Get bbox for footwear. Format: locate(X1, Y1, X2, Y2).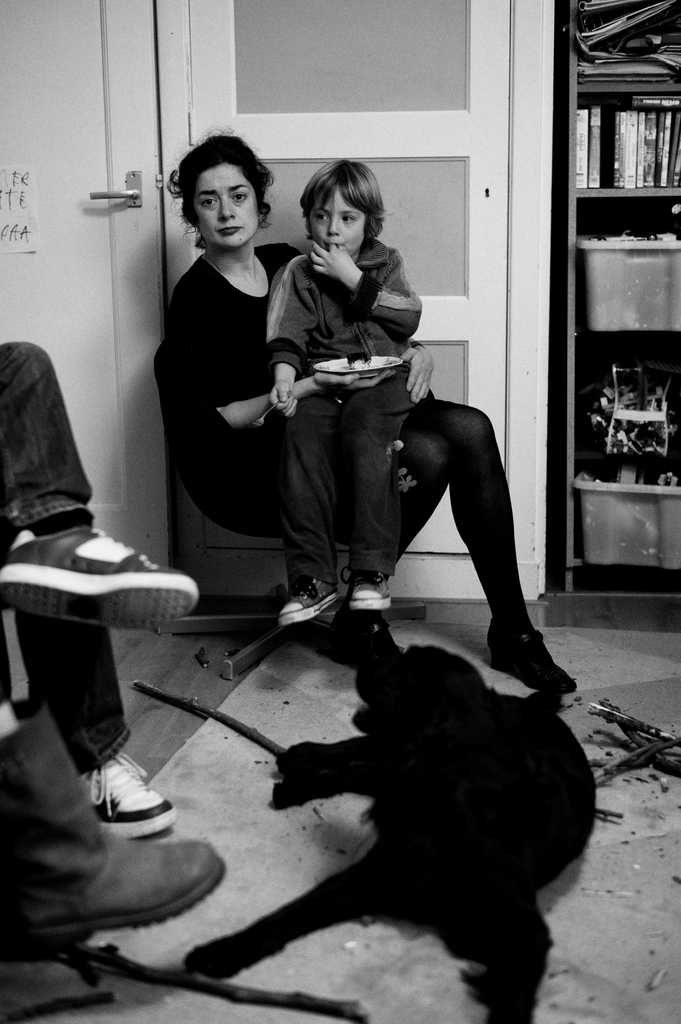
locate(0, 534, 191, 632).
